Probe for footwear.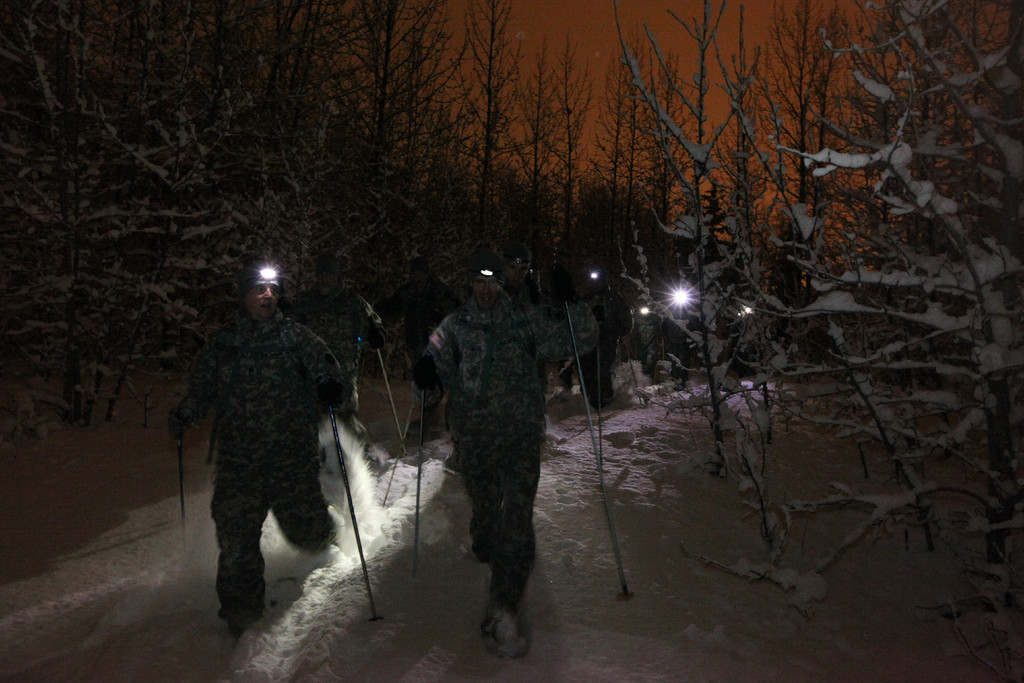
Probe result: (left=476, top=588, right=536, bottom=663).
